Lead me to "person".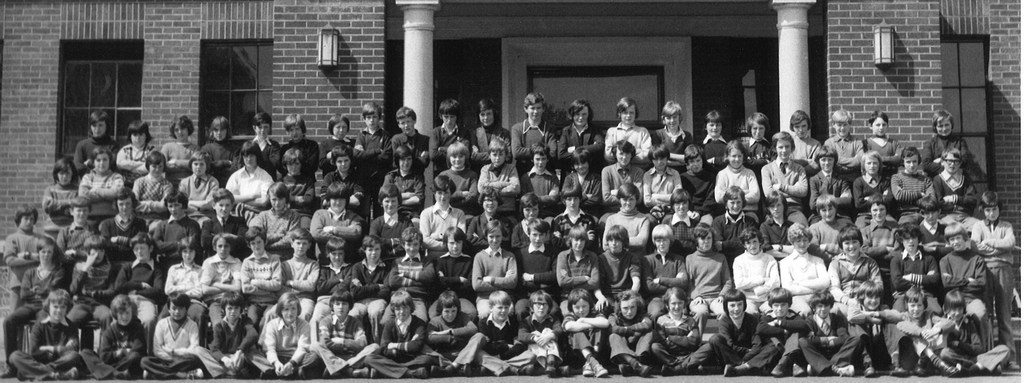
Lead to [x1=382, y1=141, x2=429, y2=208].
